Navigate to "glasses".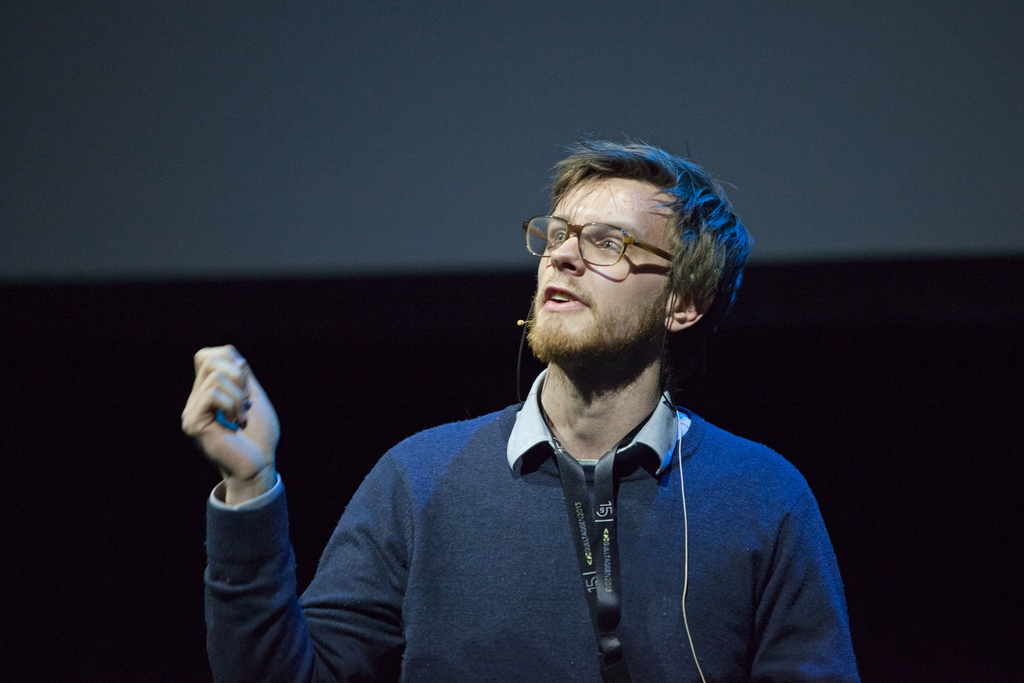
Navigation target: [left=524, top=210, right=690, bottom=270].
